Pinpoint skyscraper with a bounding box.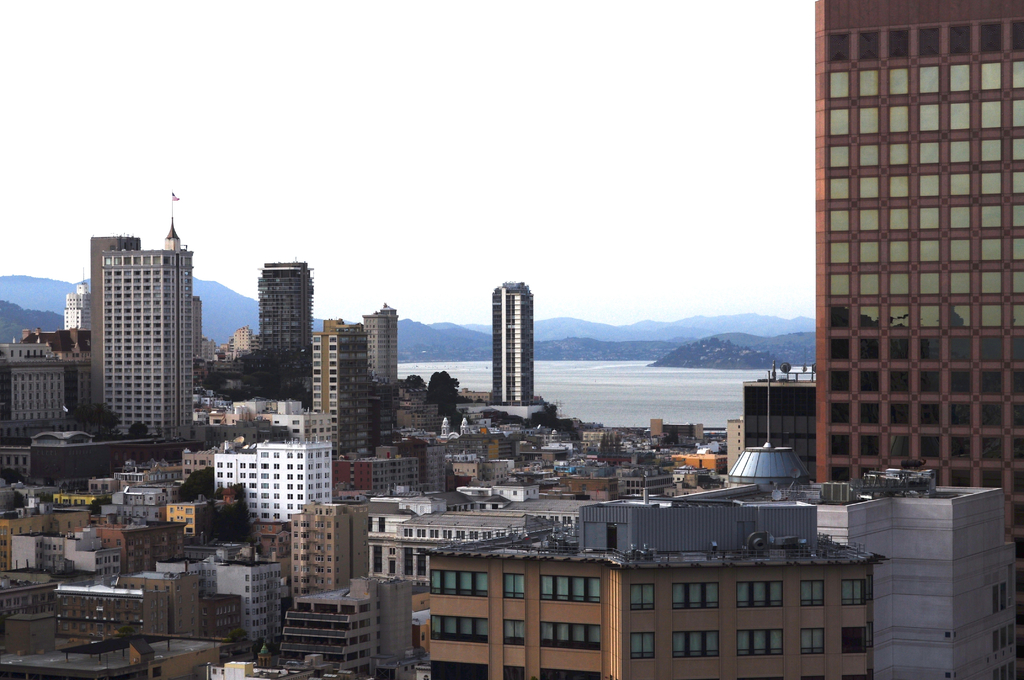
rect(790, 21, 1013, 535).
